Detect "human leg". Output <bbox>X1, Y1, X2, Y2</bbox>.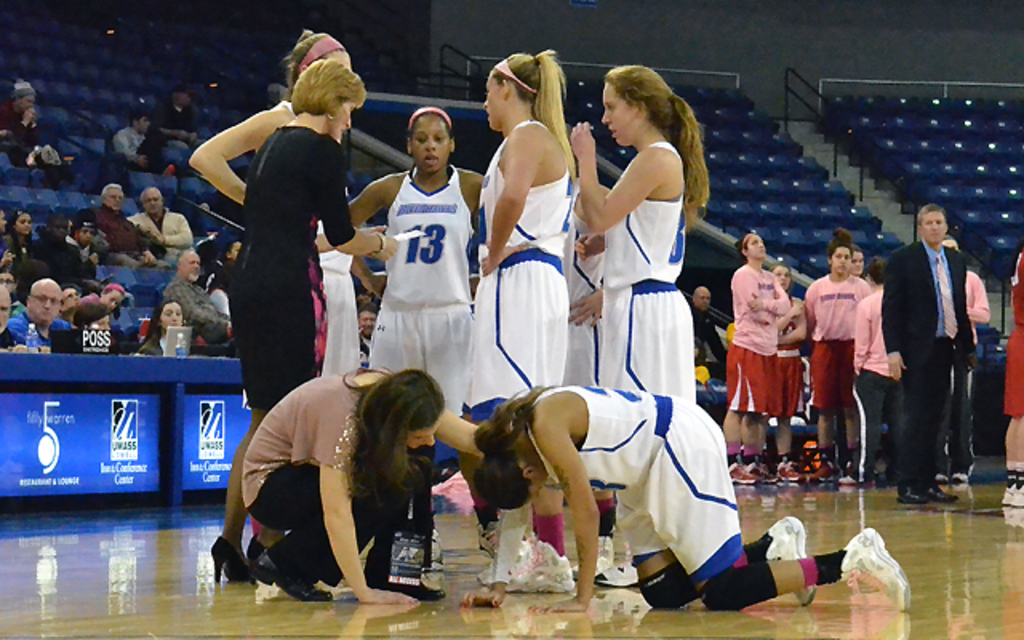
<bbox>472, 472, 581, 594</bbox>.
